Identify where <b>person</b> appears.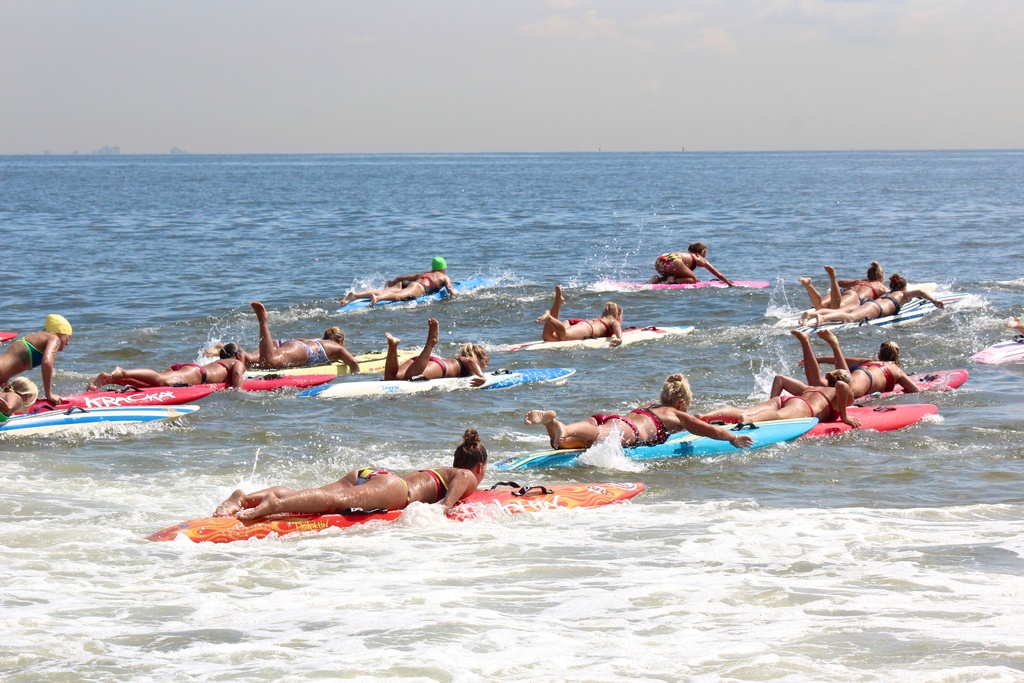
Appears at box(342, 254, 456, 309).
